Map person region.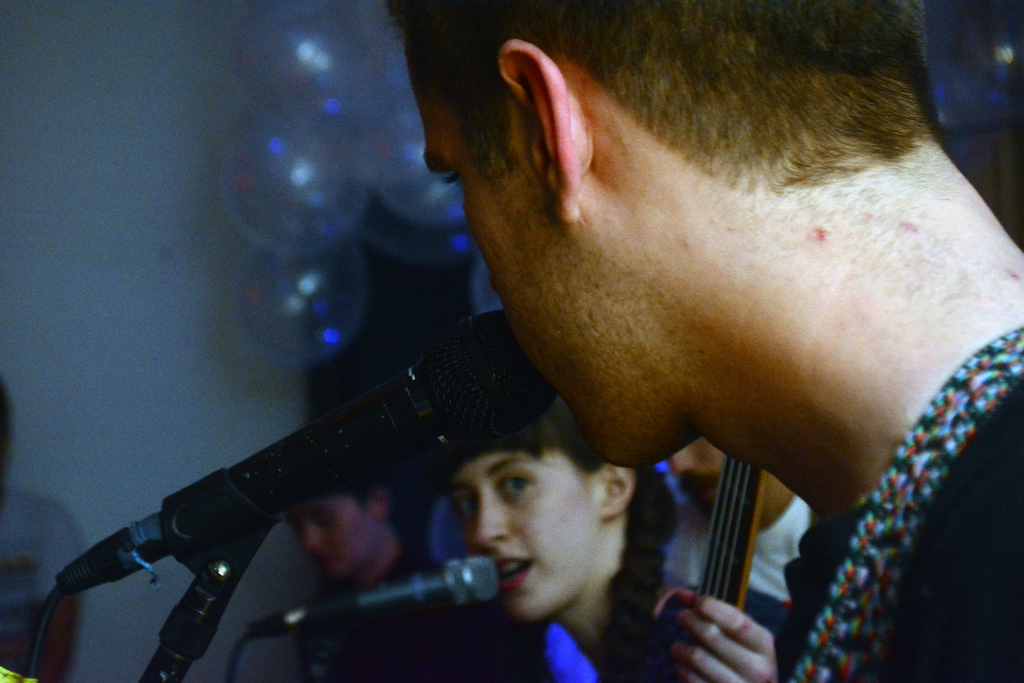
Mapped to Rect(441, 349, 694, 682).
